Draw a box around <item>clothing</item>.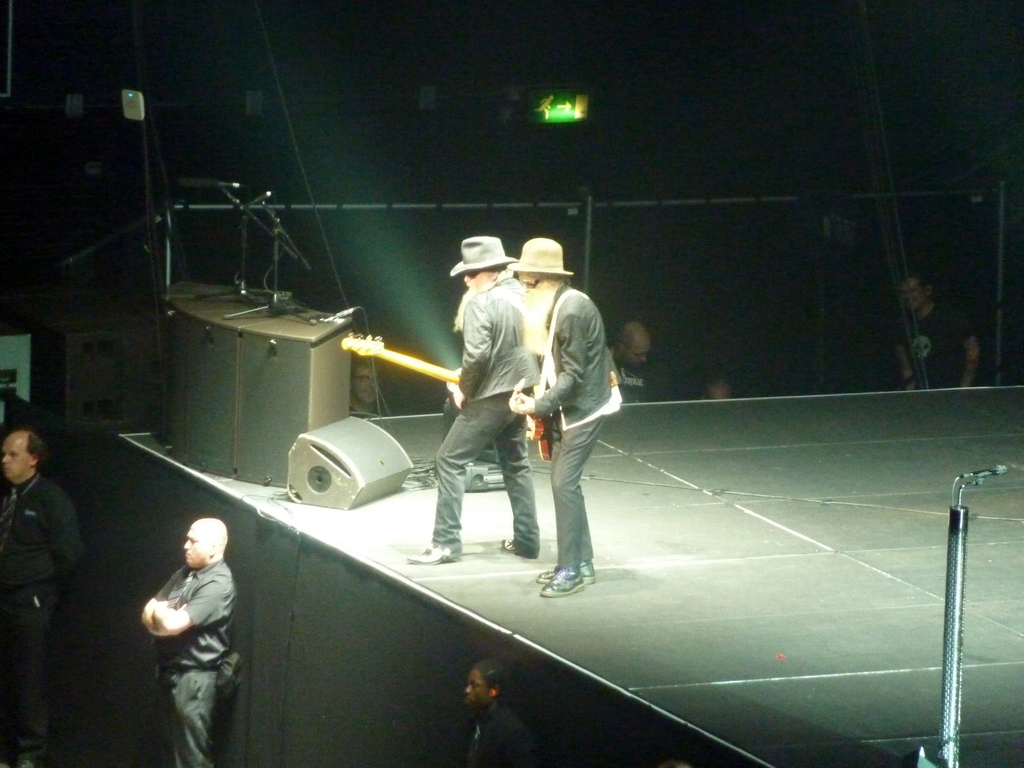
522:280:625:575.
